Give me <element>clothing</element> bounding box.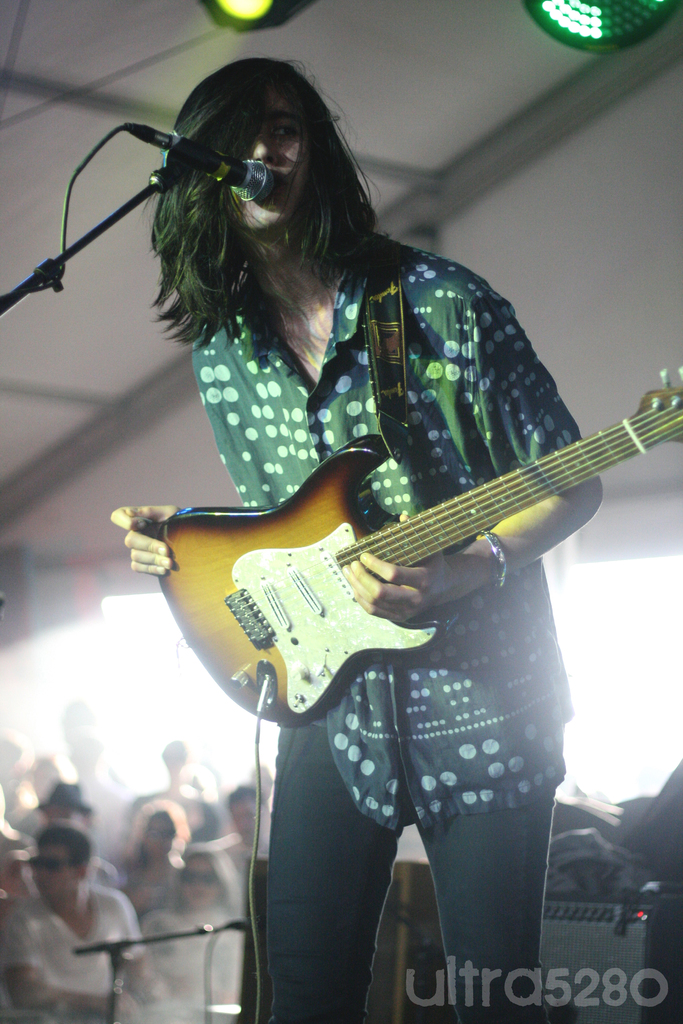
locate(128, 128, 669, 907).
